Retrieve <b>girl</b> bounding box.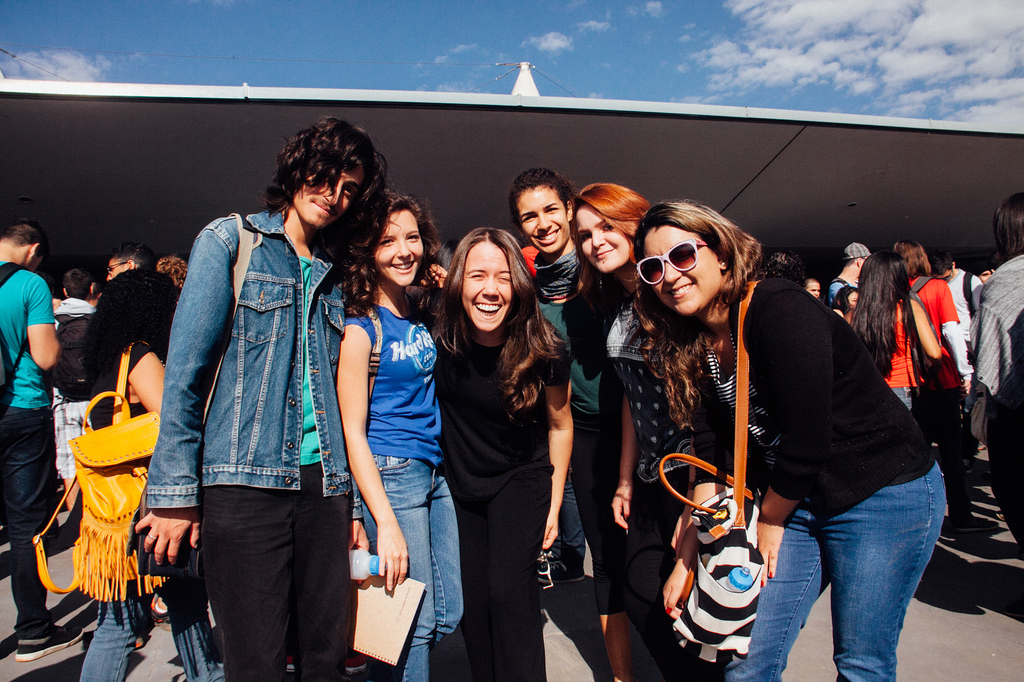
Bounding box: Rect(627, 203, 946, 681).
